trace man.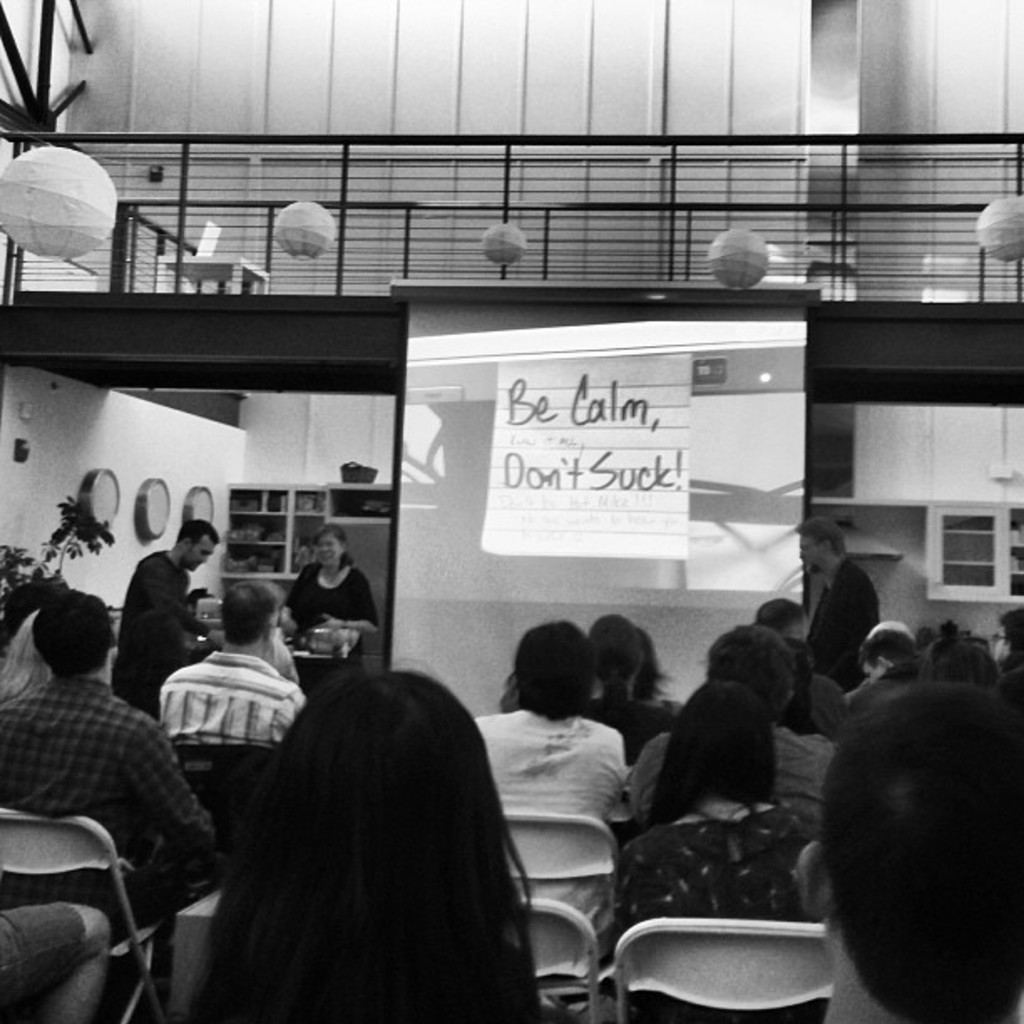
Traced to pyautogui.locateOnScreen(114, 519, 212, 714).
